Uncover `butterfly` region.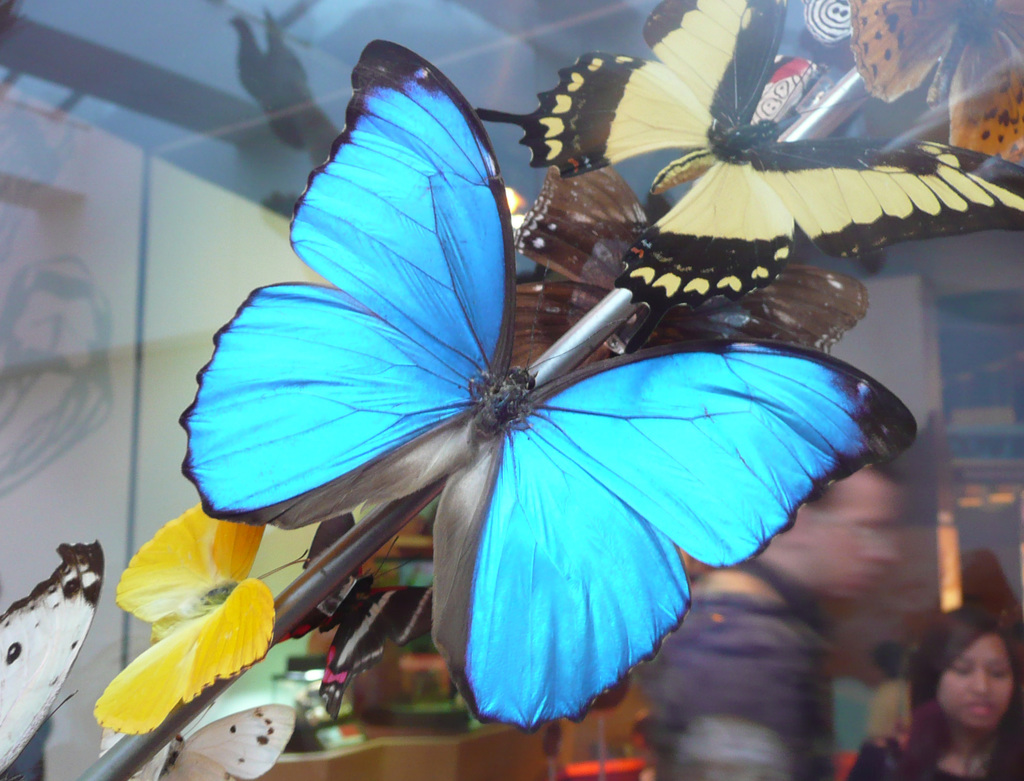
Uncovered: 518 165 870 377.
